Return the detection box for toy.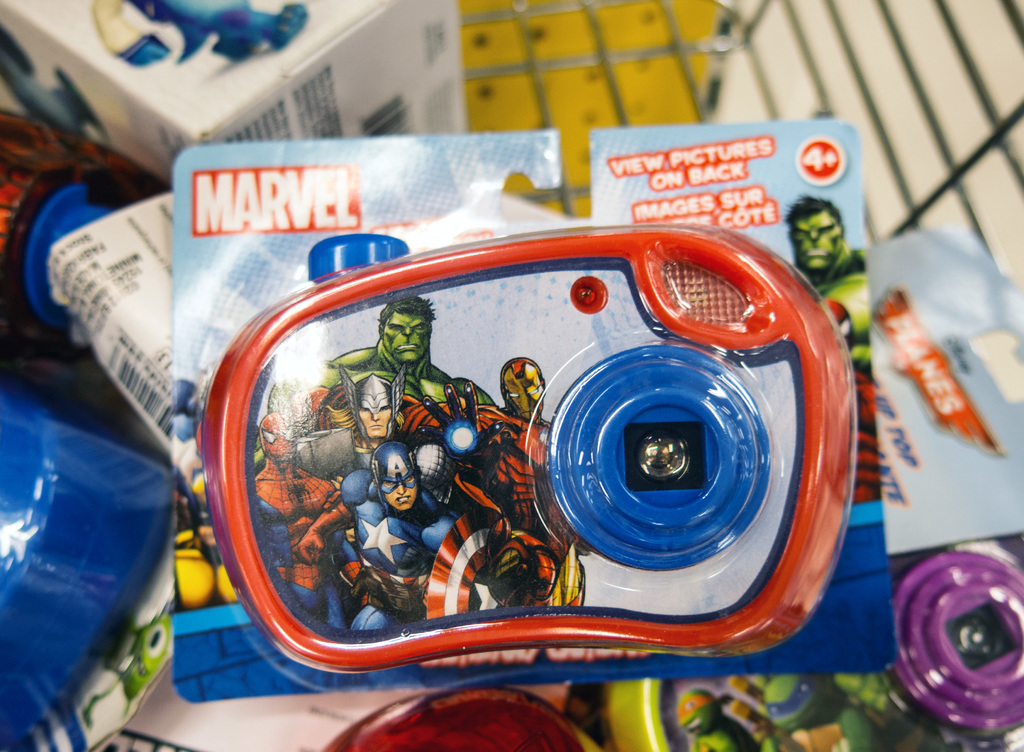
[274, 414, 518, 602].
